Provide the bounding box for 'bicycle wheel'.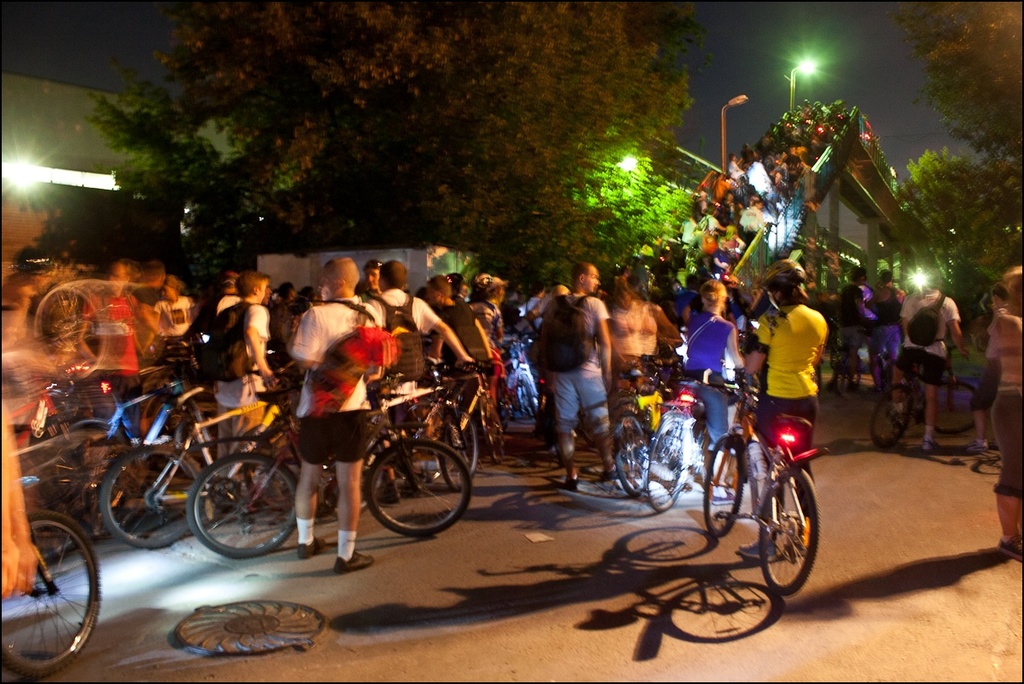
(361, 438, 472, 539).
